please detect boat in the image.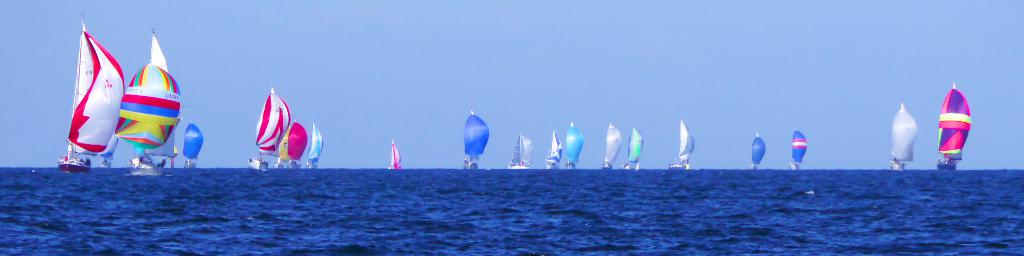
[x1=299, y1=129, x2=321, y2=174].
